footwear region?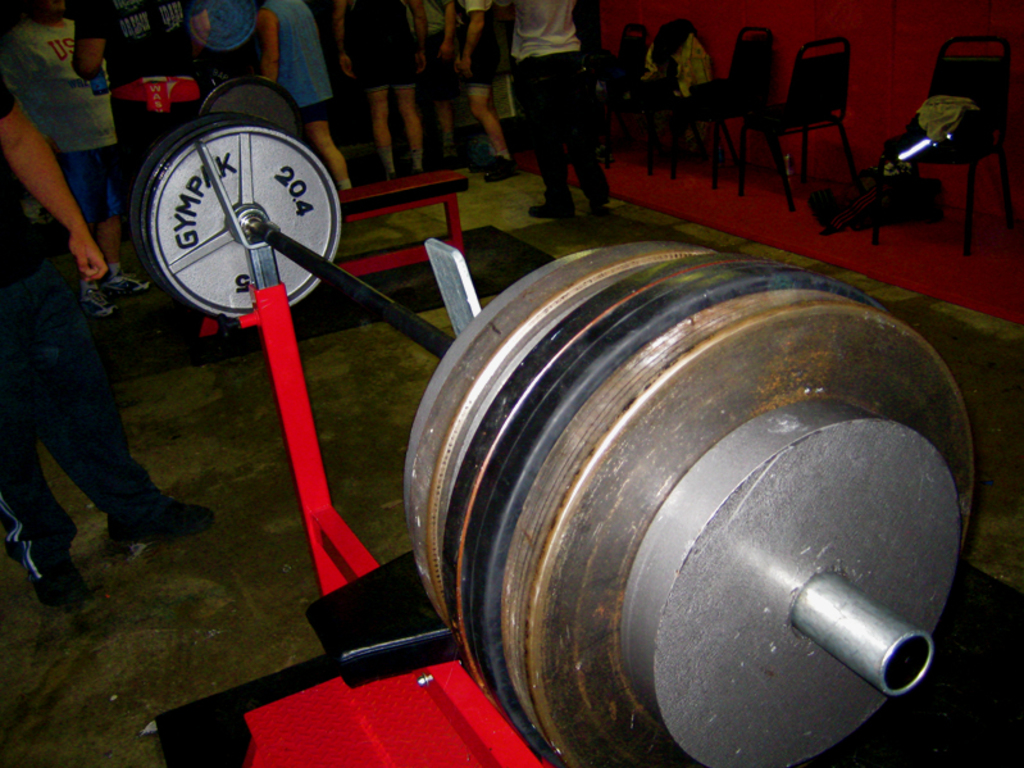
[x1=592, y1=169, x2=614, y2=212]
